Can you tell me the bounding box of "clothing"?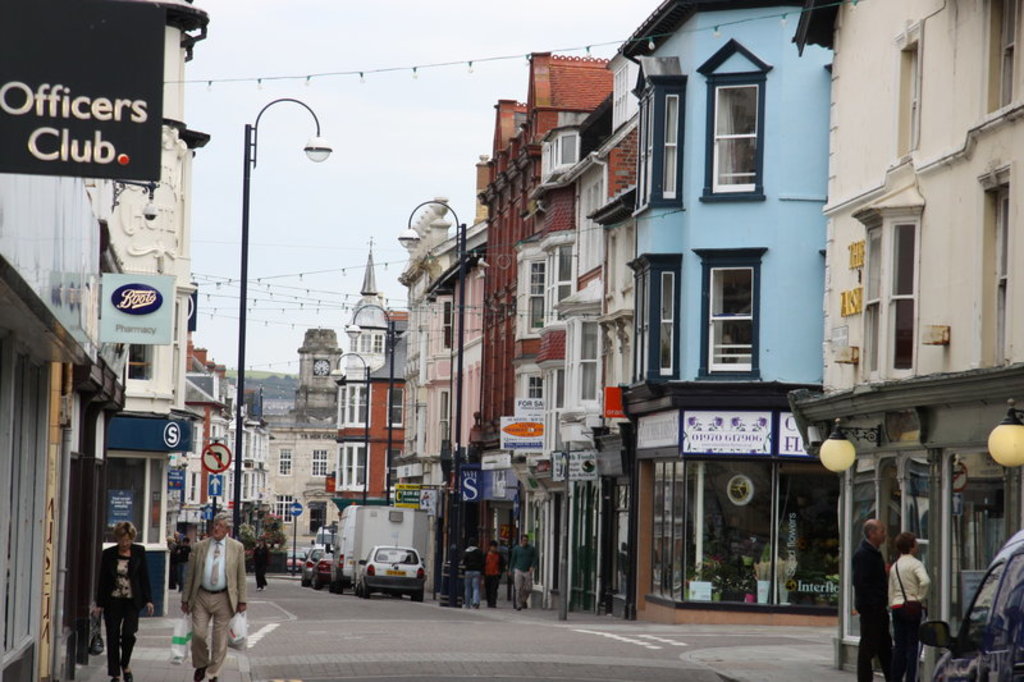
BBox(511, 540, 538, 614).
